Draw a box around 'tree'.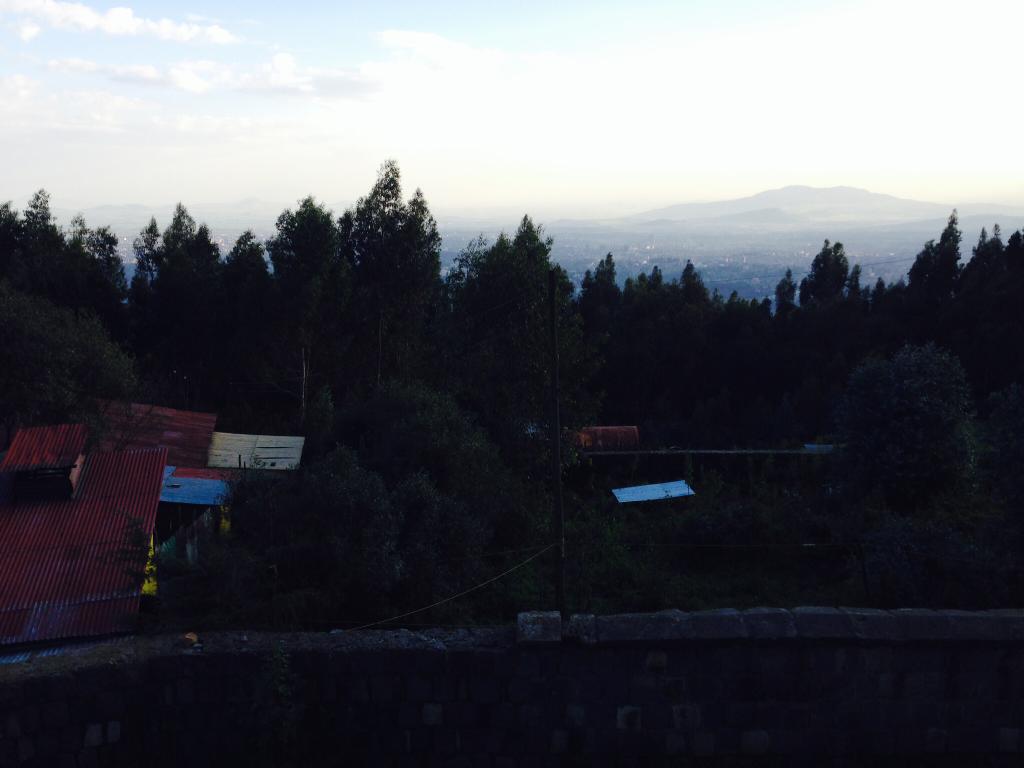
rect(863, 271, 920, 340).
